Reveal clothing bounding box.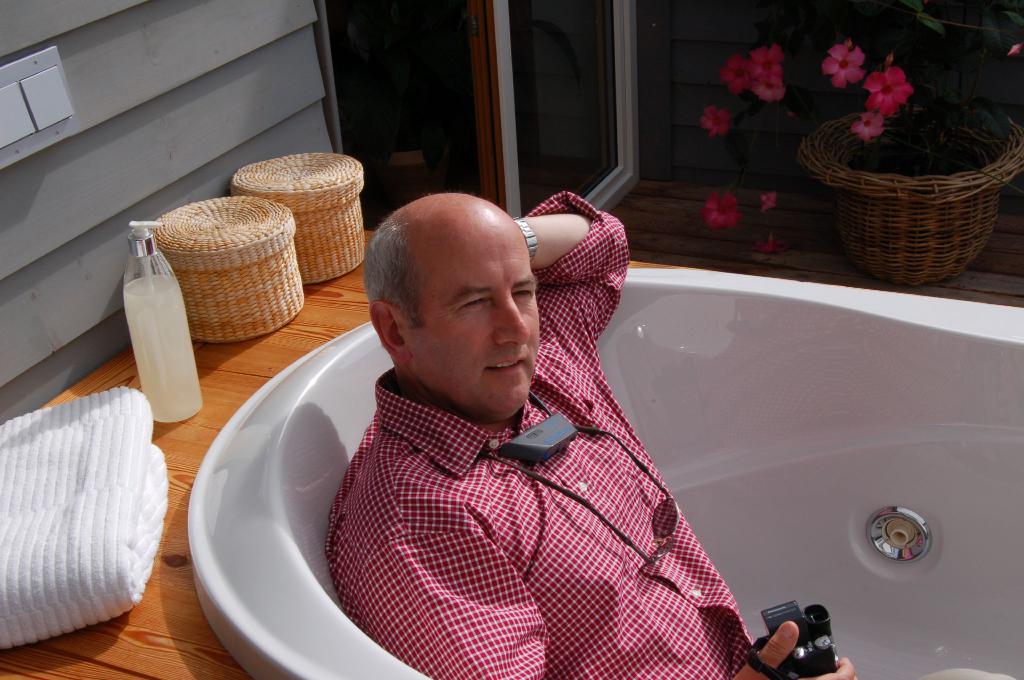
Revealed: Rect(332, 182, 1010, 679).
